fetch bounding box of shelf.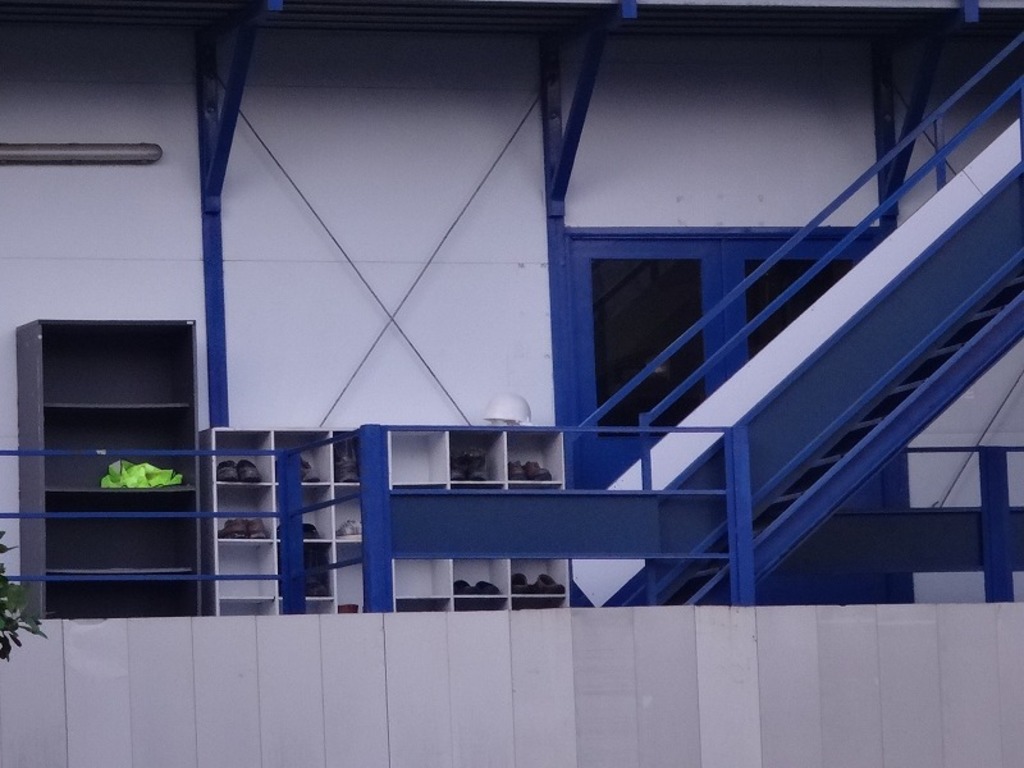
Bbox: l=498, t=425, r=581, b=612.
